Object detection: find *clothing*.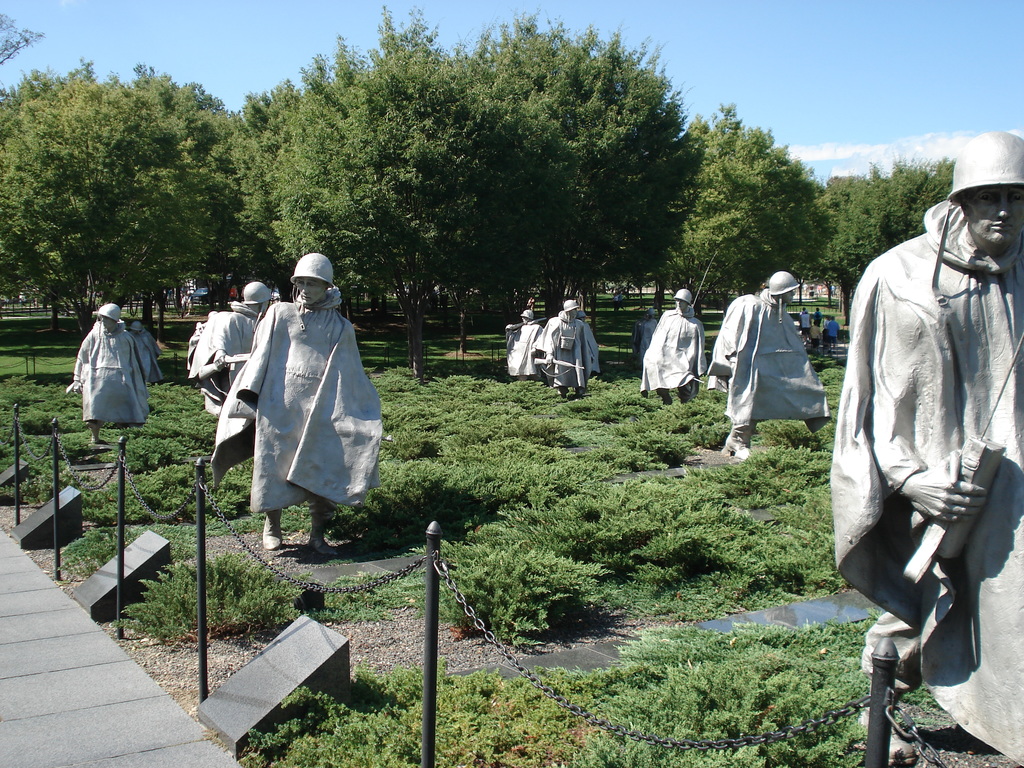
[506, 321, 542, 383].
